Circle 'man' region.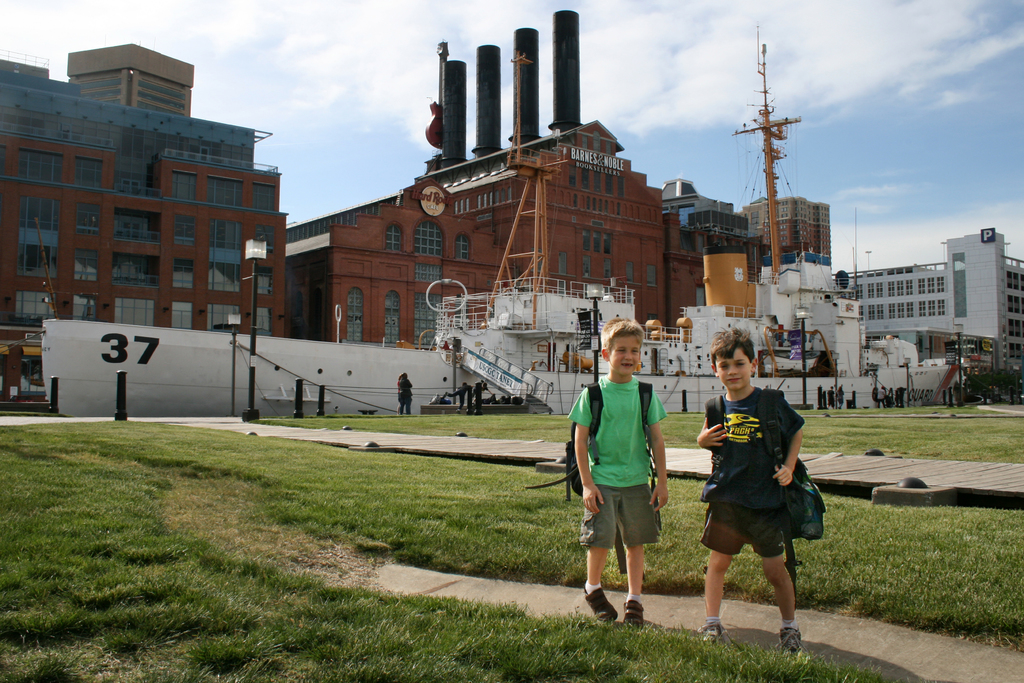
Region: [397,372,416,417].
